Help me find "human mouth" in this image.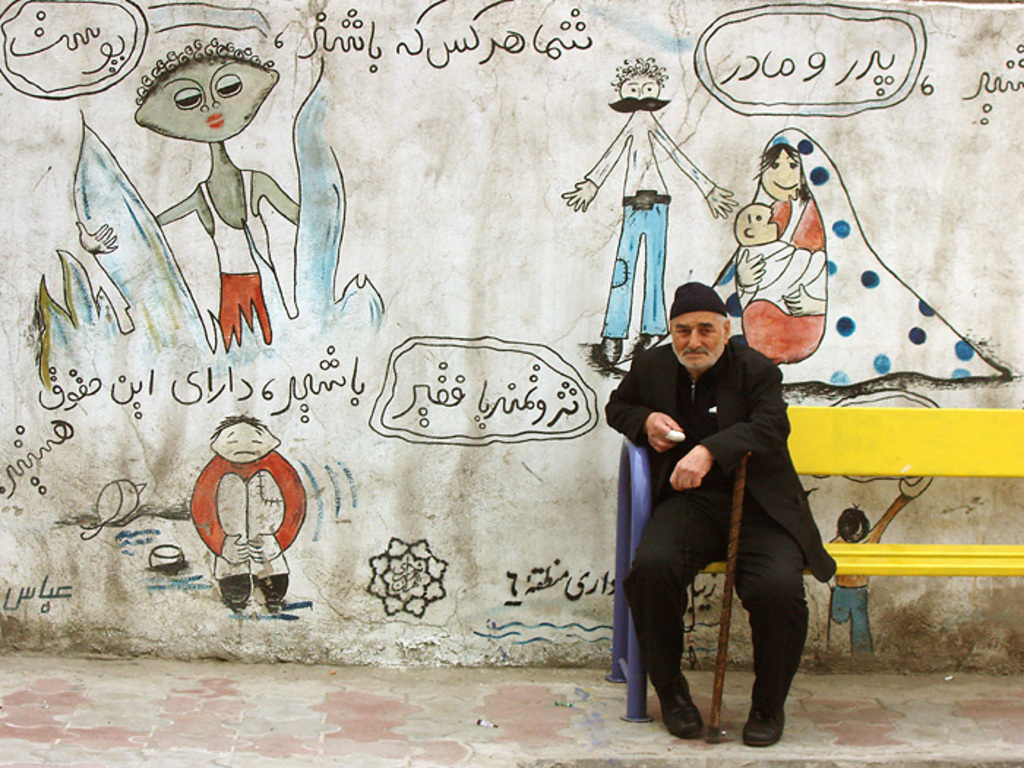
Found it: (x1=230, y1=445, x2=257, y2=459).
